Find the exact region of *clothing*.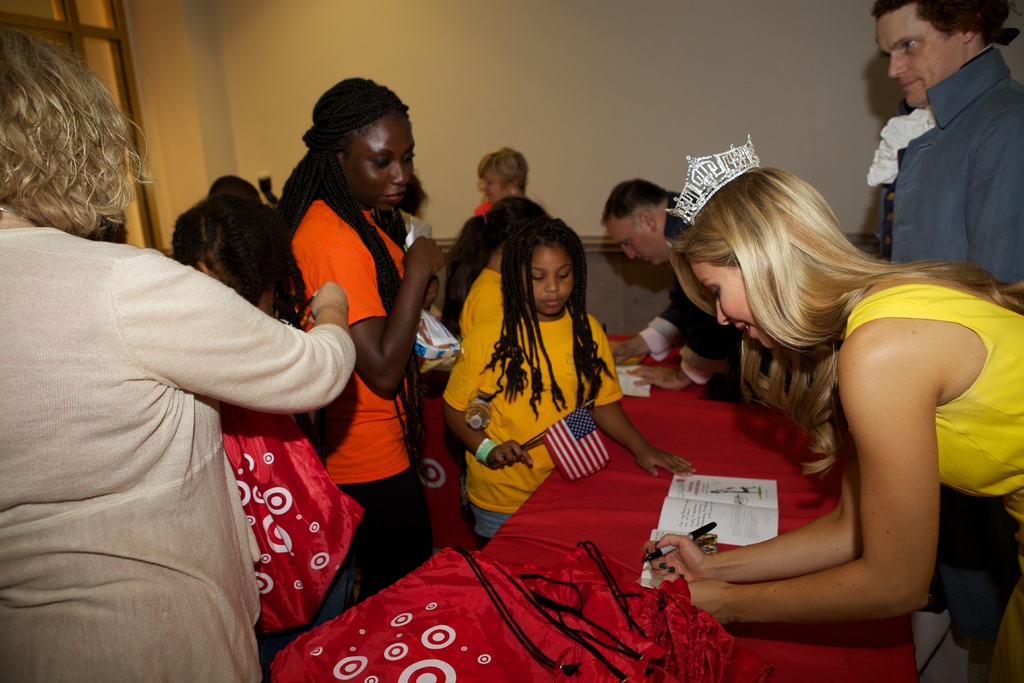
Exact region: left=641, top=191, right=746, bottom=387.
